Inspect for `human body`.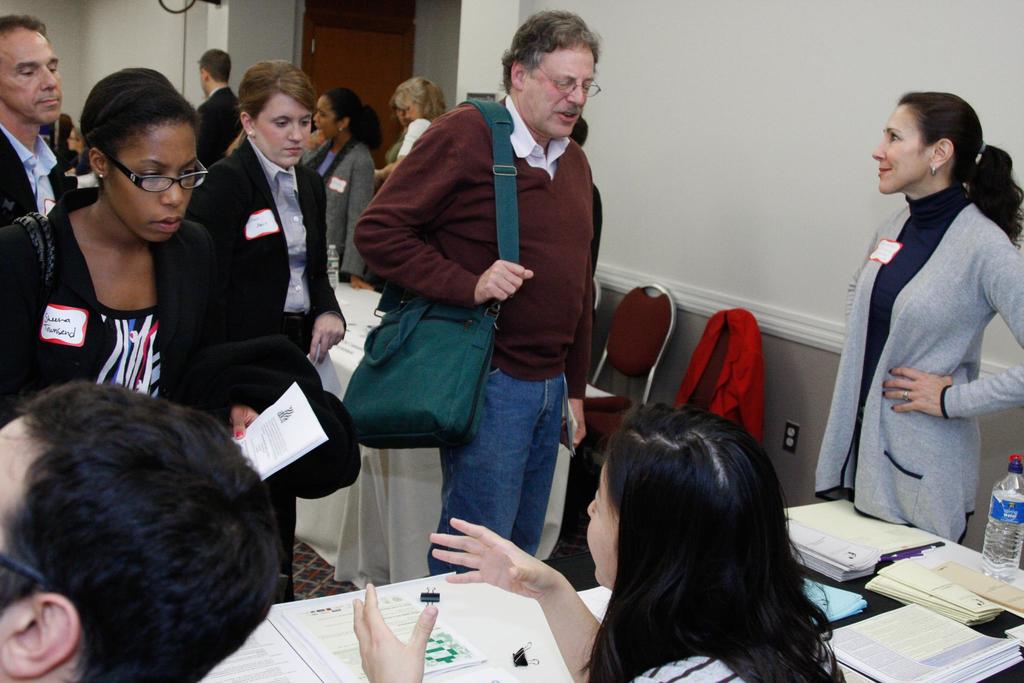
Inspection: 194,58,344,605.
